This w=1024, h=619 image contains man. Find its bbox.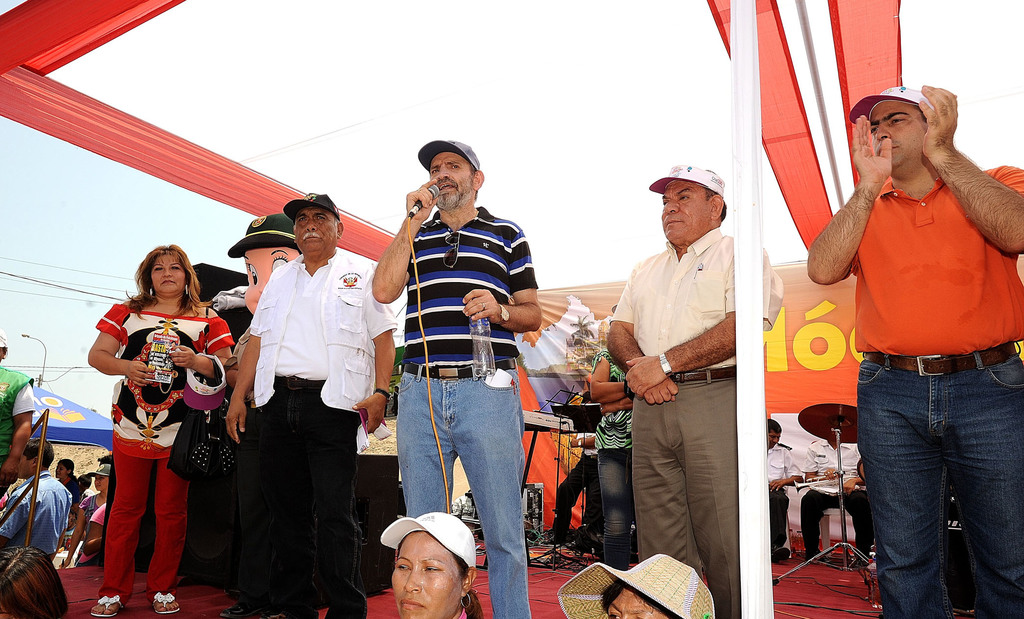
region(0, 330, 37, 497).
